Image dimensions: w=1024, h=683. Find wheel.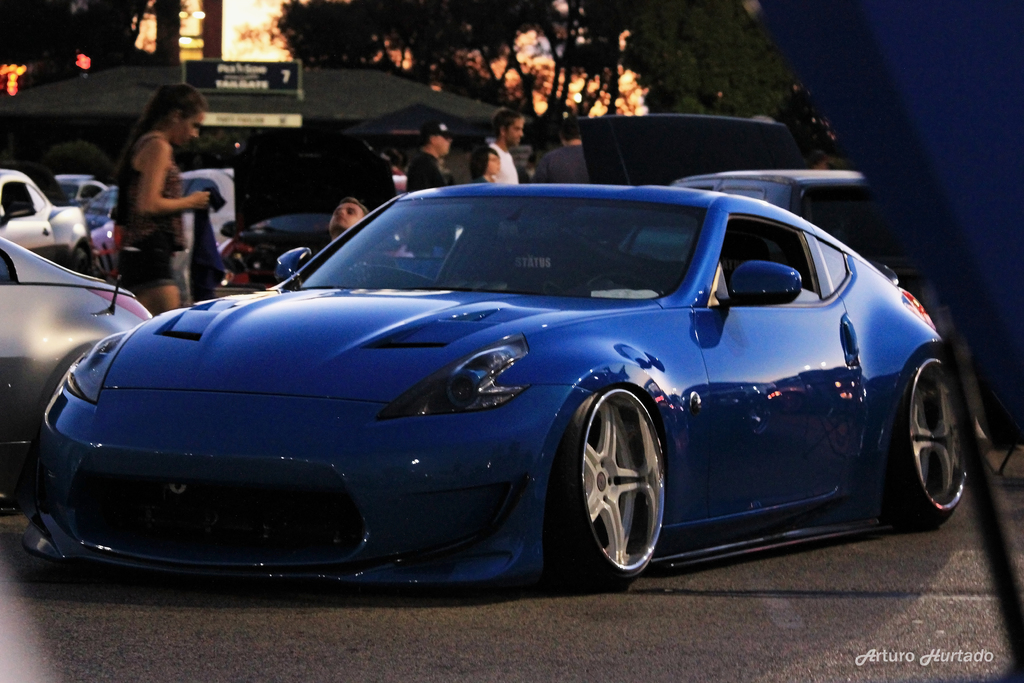
BBox(881, 357, 967, 531).
